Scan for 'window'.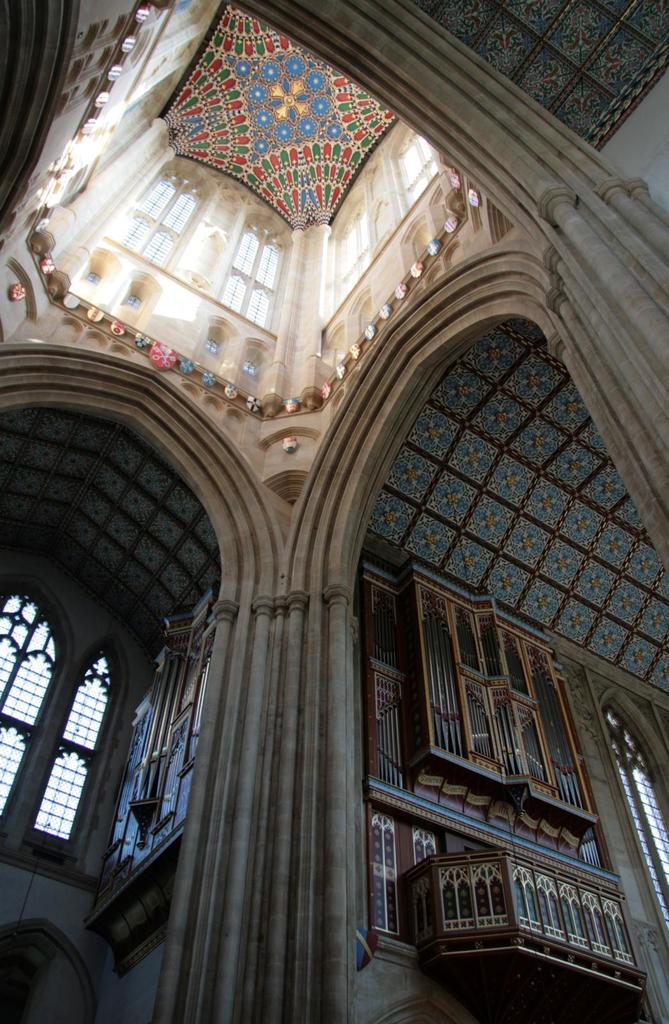
Scan result: x1=0 y1=574 x2=133 y2=889.
